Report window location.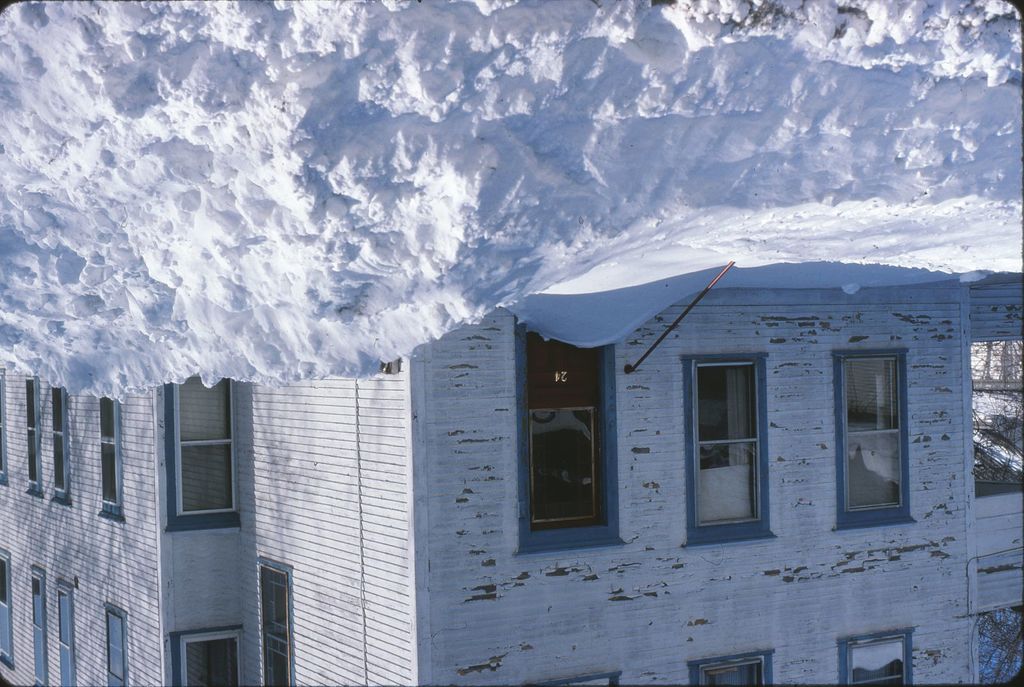
Report: x1=27 y1=571 x2=49 y2=686.
